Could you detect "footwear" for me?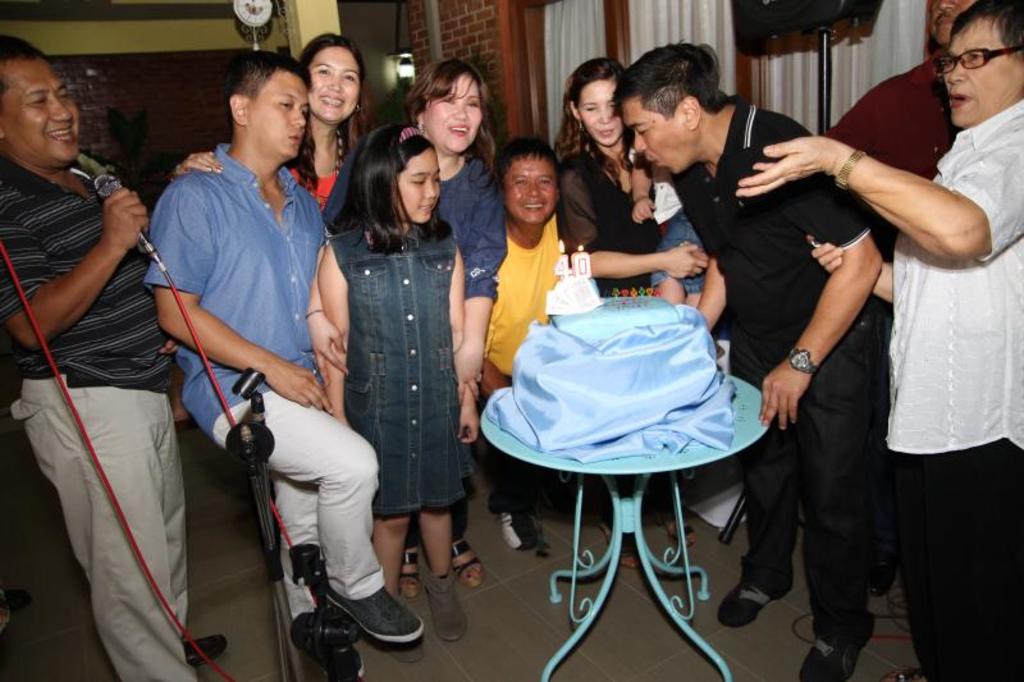
Detection result: box(721, 572, 794, 624).
